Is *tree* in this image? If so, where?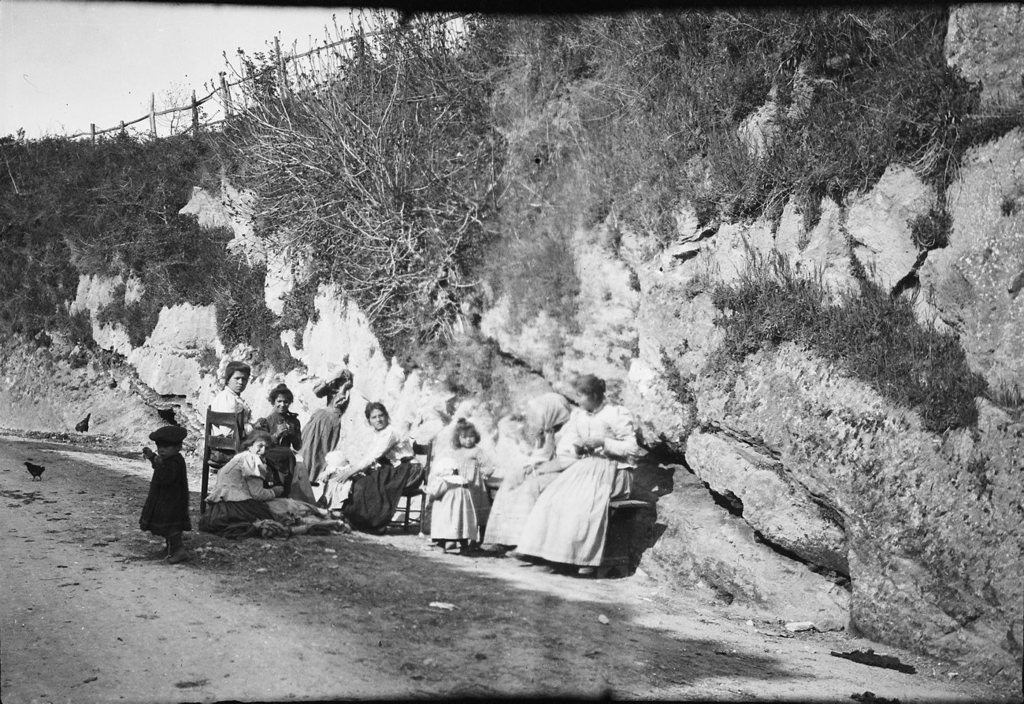
Yes, at locate(176, 50, 608, 381).
